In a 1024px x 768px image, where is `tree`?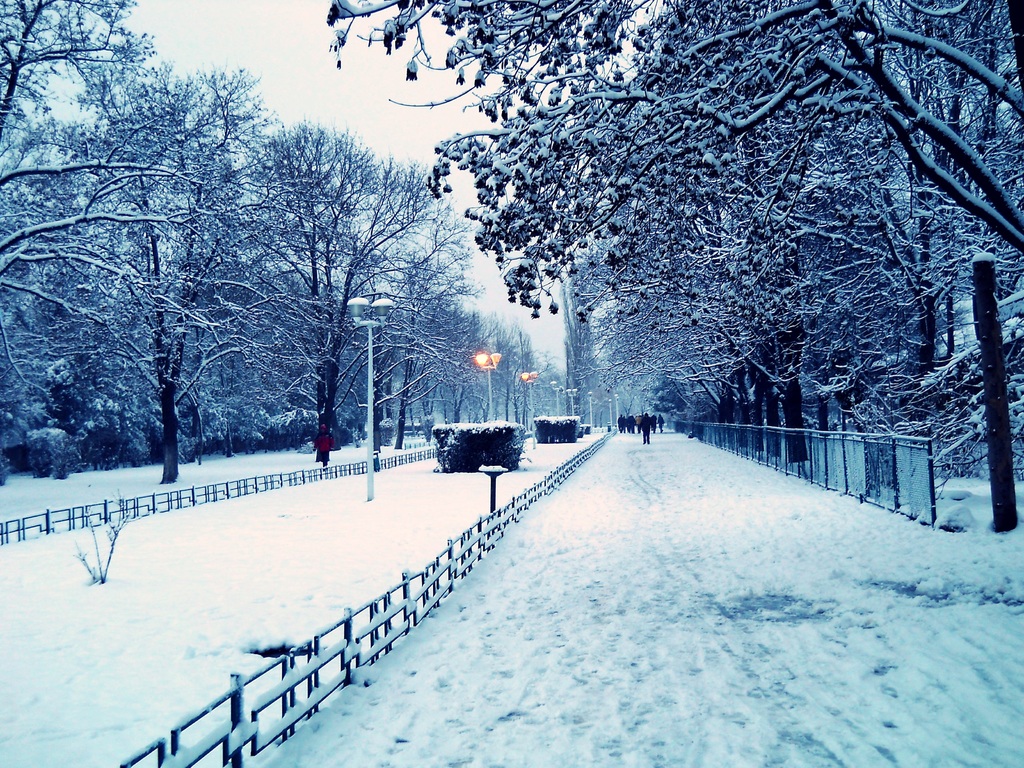
box=[323, 0, 1023, 325].
